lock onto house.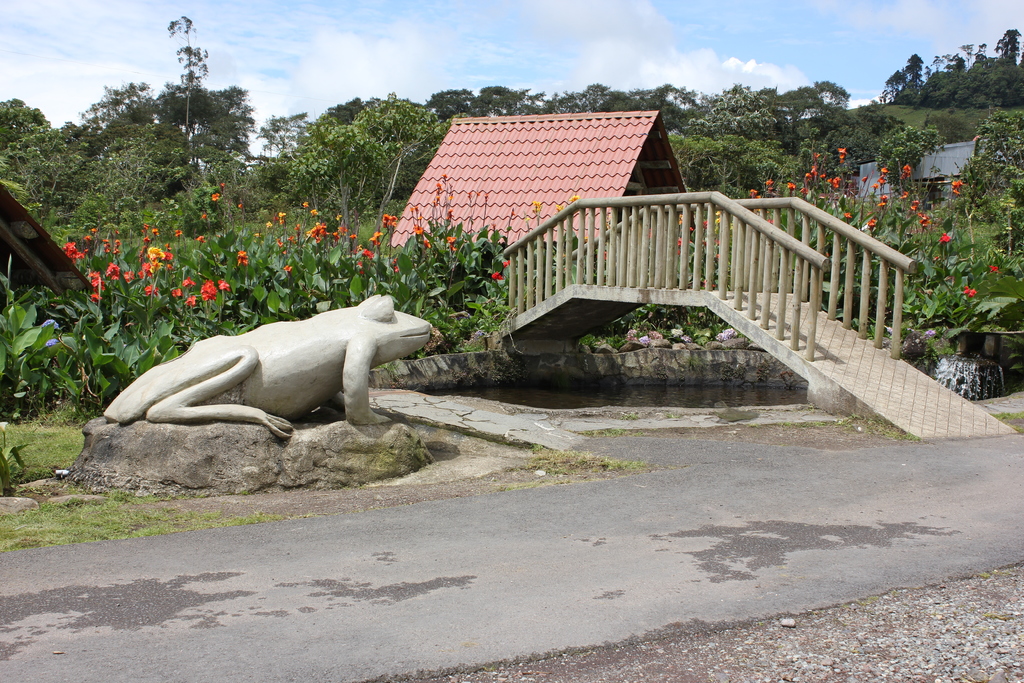
Locked: (858,142,1023,270).
